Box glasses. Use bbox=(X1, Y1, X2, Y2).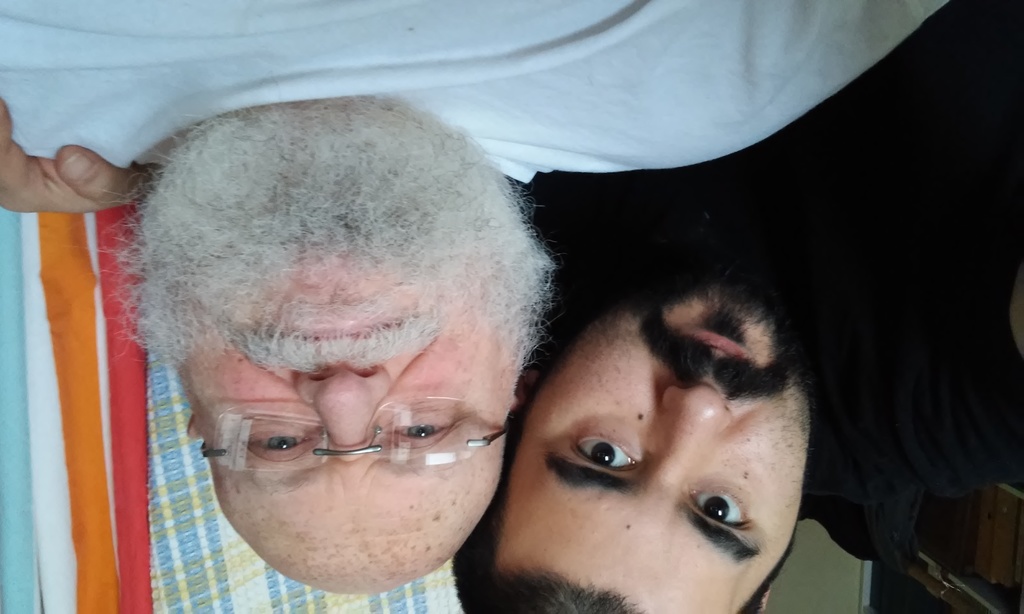
bbox=(179, 404, 515, 488).
